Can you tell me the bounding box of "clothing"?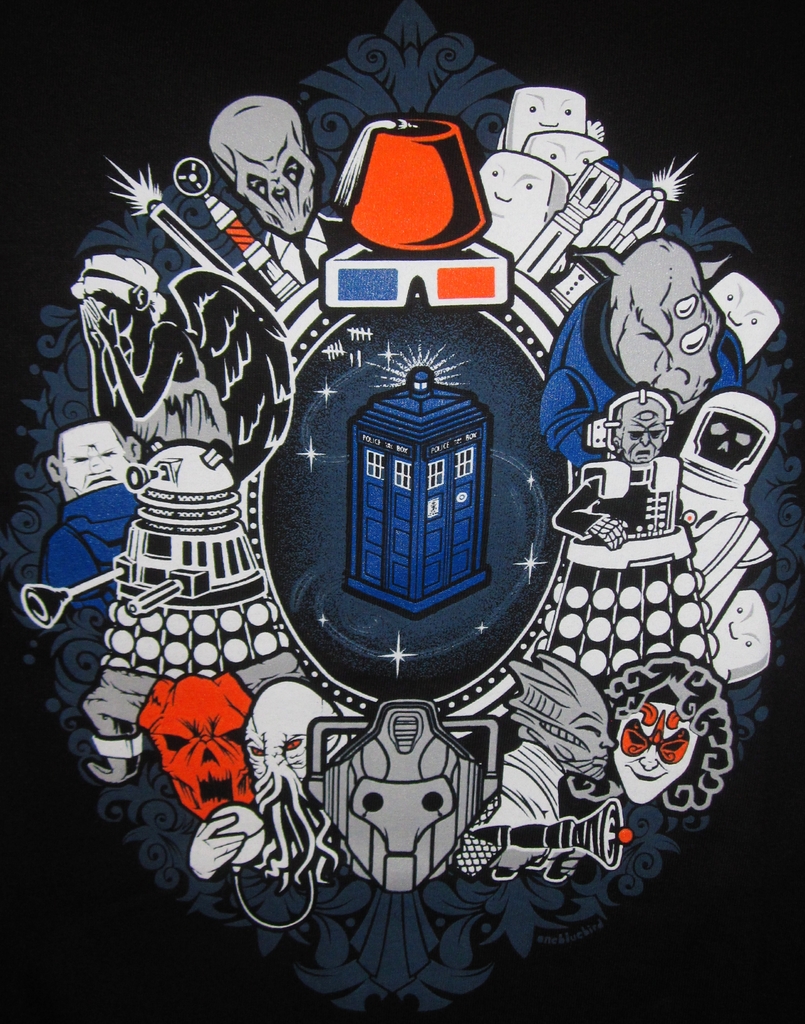
<bbox>55, 476, 132, 657</bbox>.
